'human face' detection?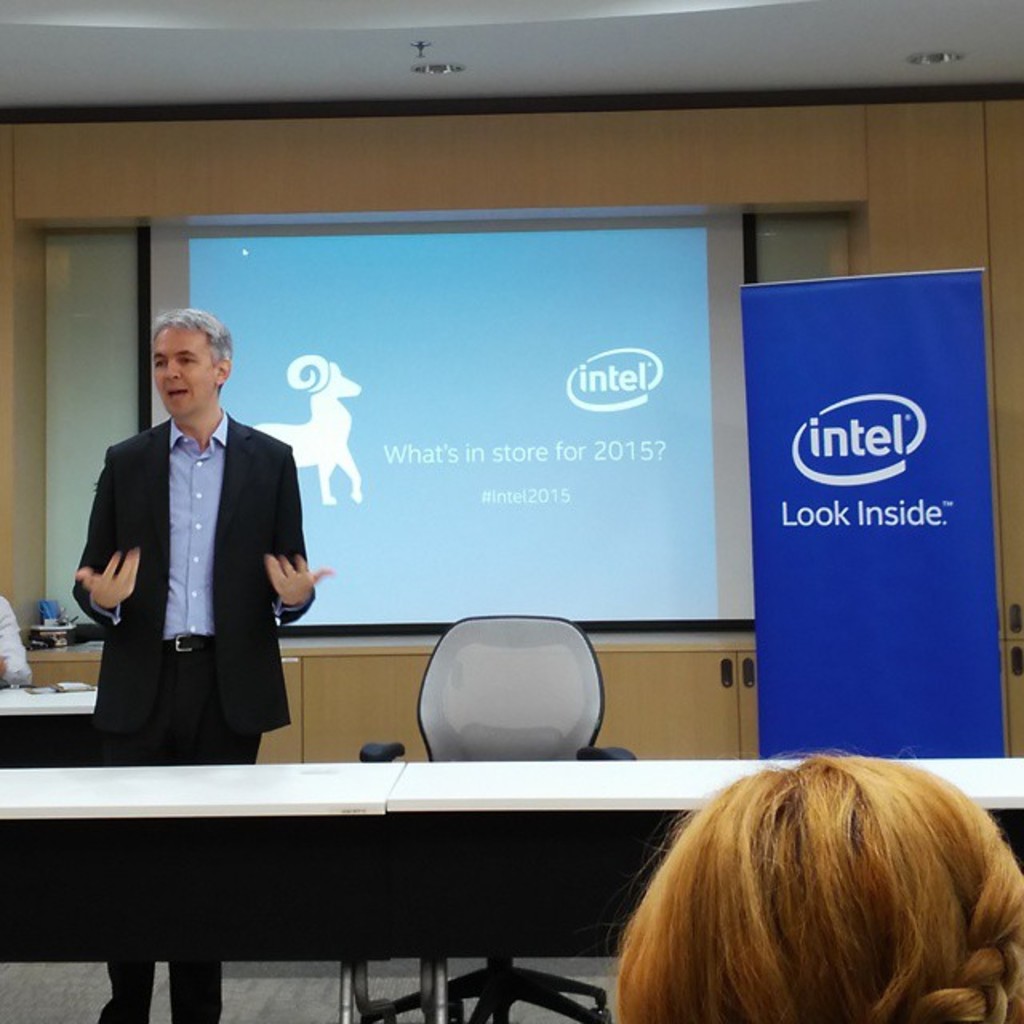
[155, 330, 221, 421]
